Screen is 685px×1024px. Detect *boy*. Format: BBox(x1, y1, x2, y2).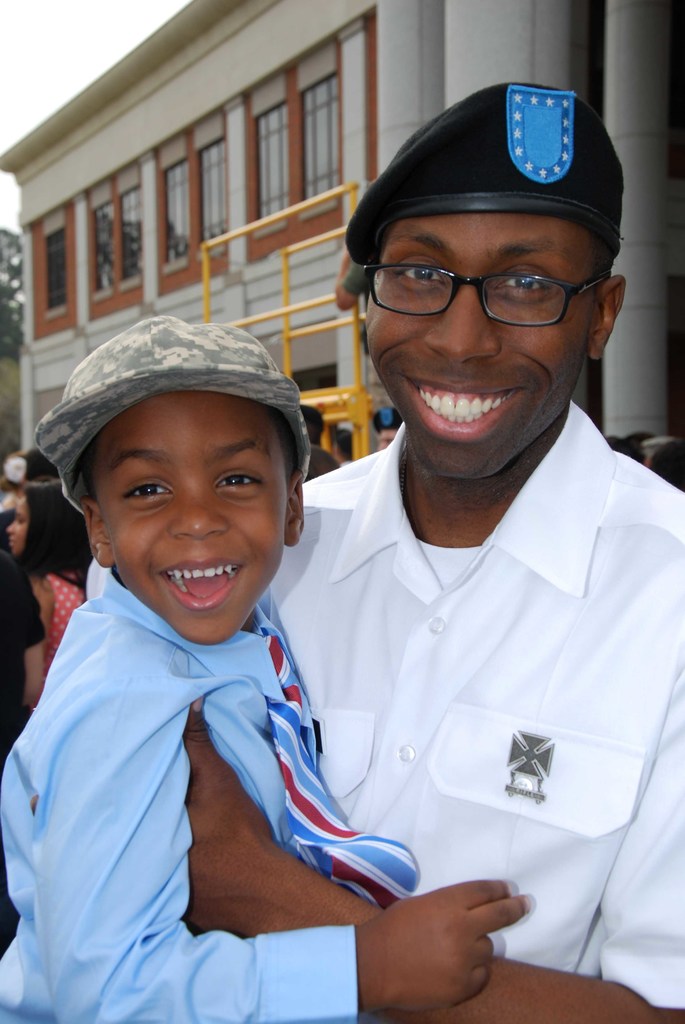
BBox(0, 304, 539, 1023).
